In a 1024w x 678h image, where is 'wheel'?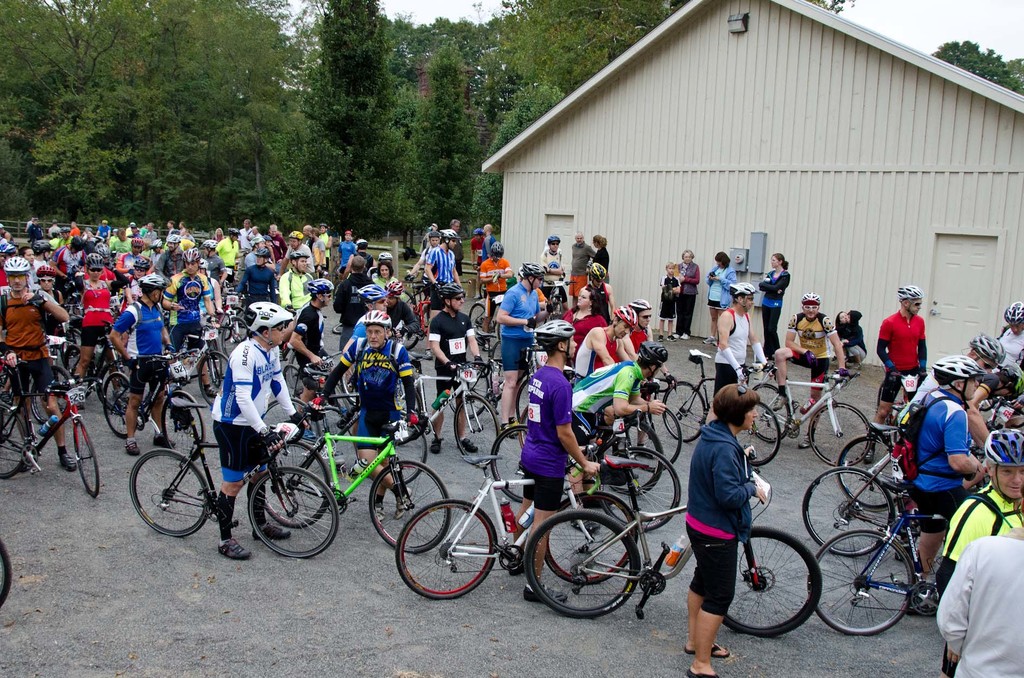
bbox(499, 323, 504, 341).
